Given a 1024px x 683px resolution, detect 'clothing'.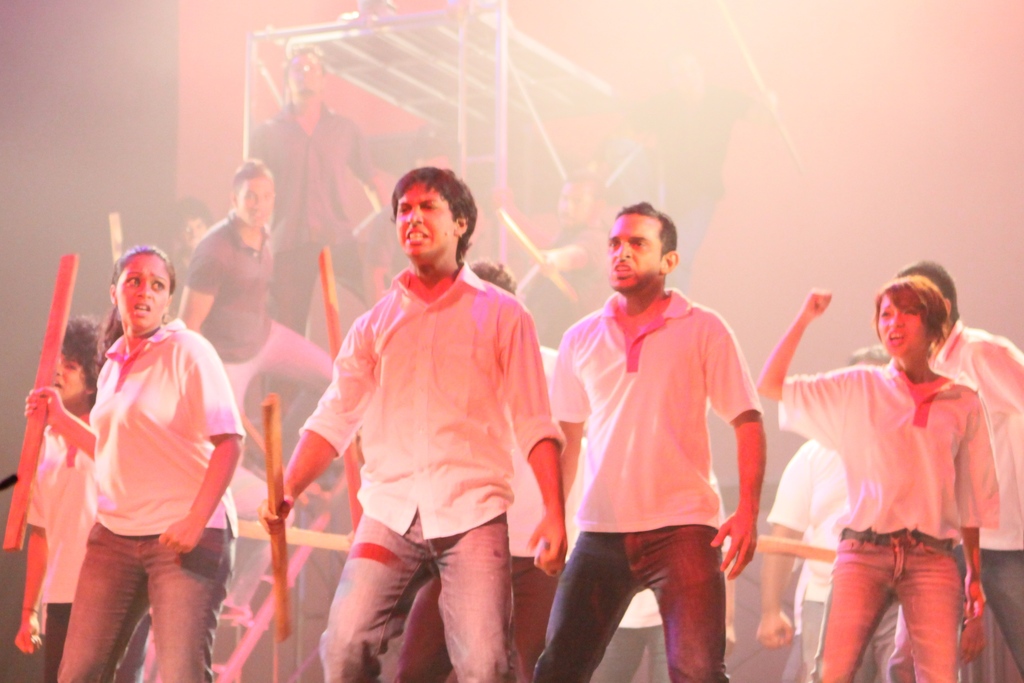
box(766, 438, 900, 681).
